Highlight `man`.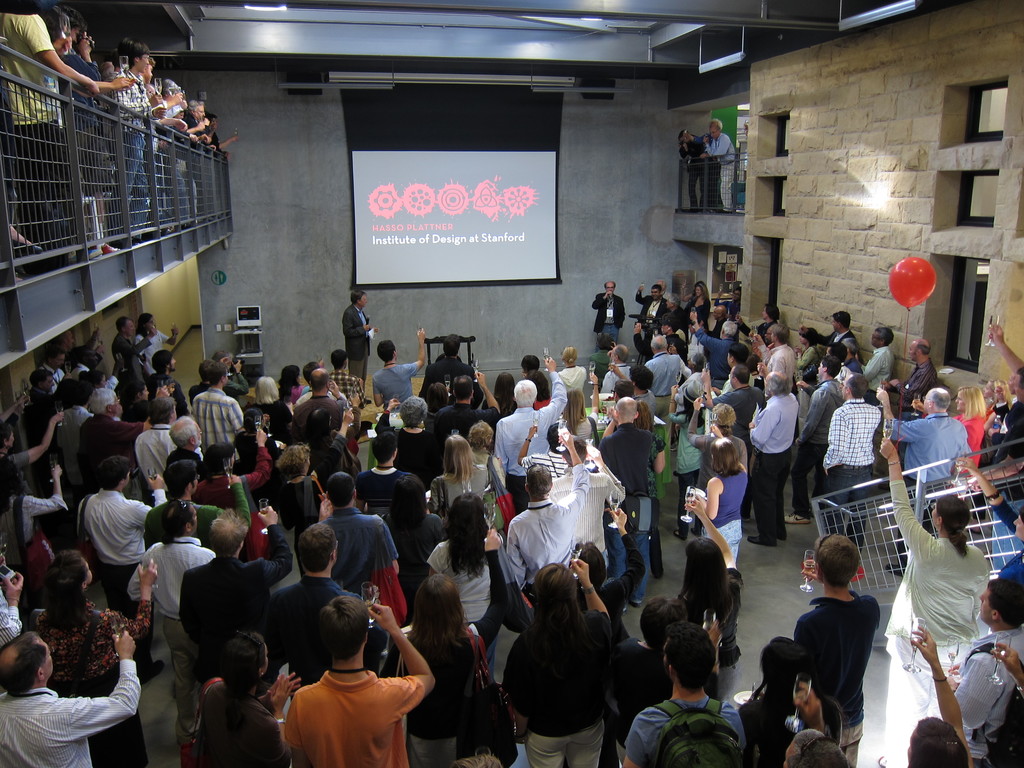
Highlighted region: crop(700, 308, 737, 399).
